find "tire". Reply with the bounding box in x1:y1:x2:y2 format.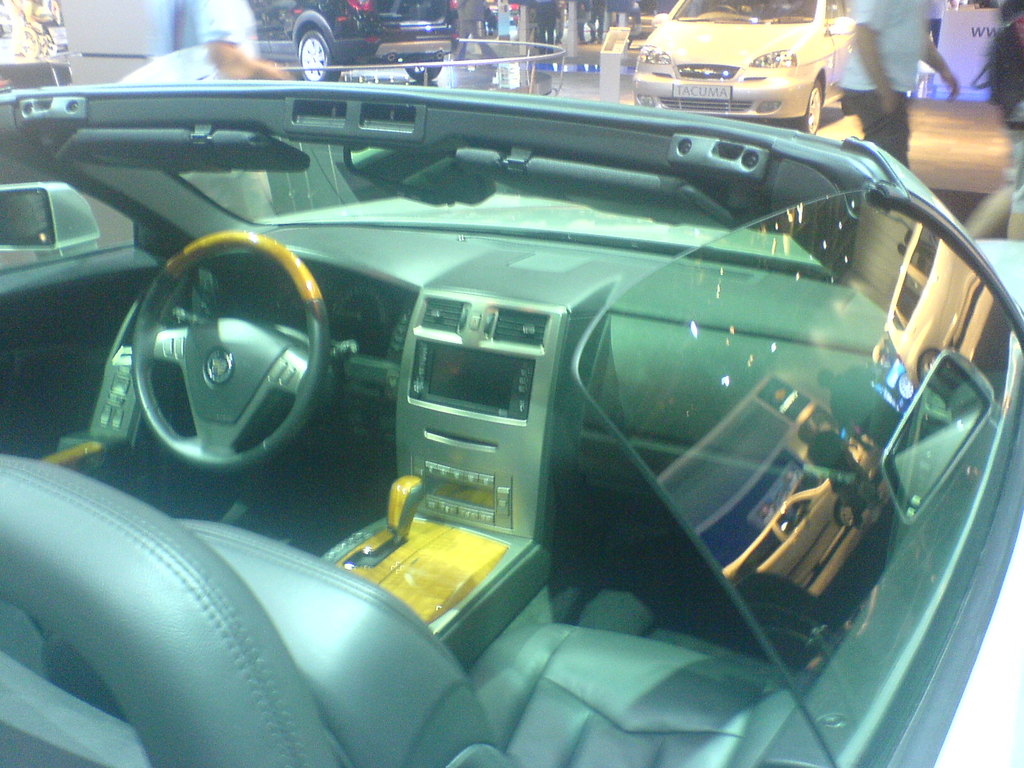
399:53:442:78.
